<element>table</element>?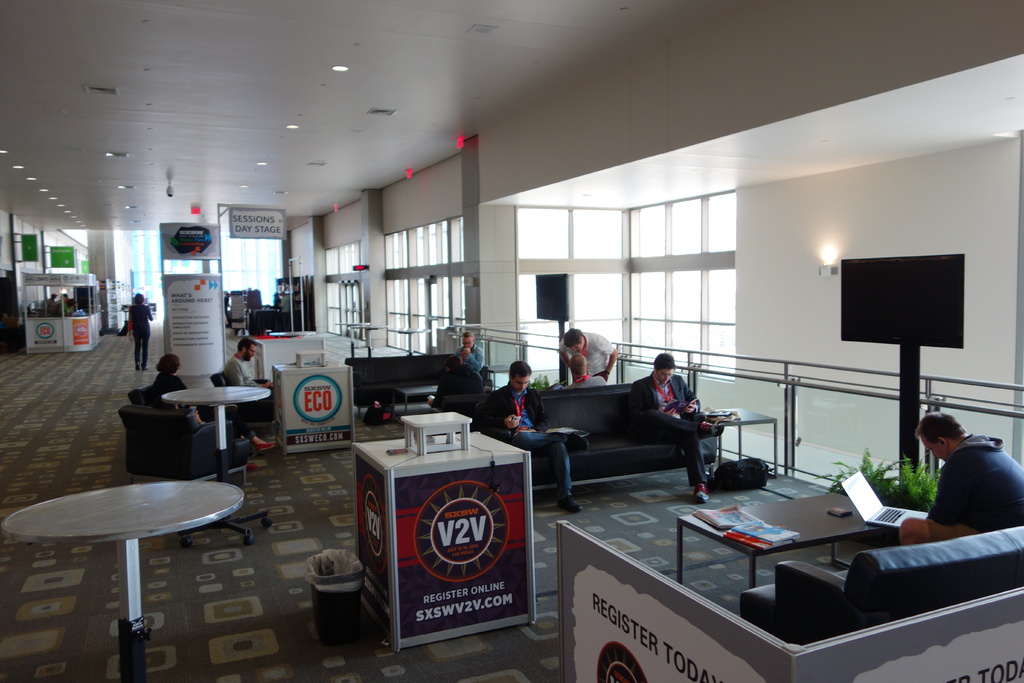
region(154, 389, 285, 540)
